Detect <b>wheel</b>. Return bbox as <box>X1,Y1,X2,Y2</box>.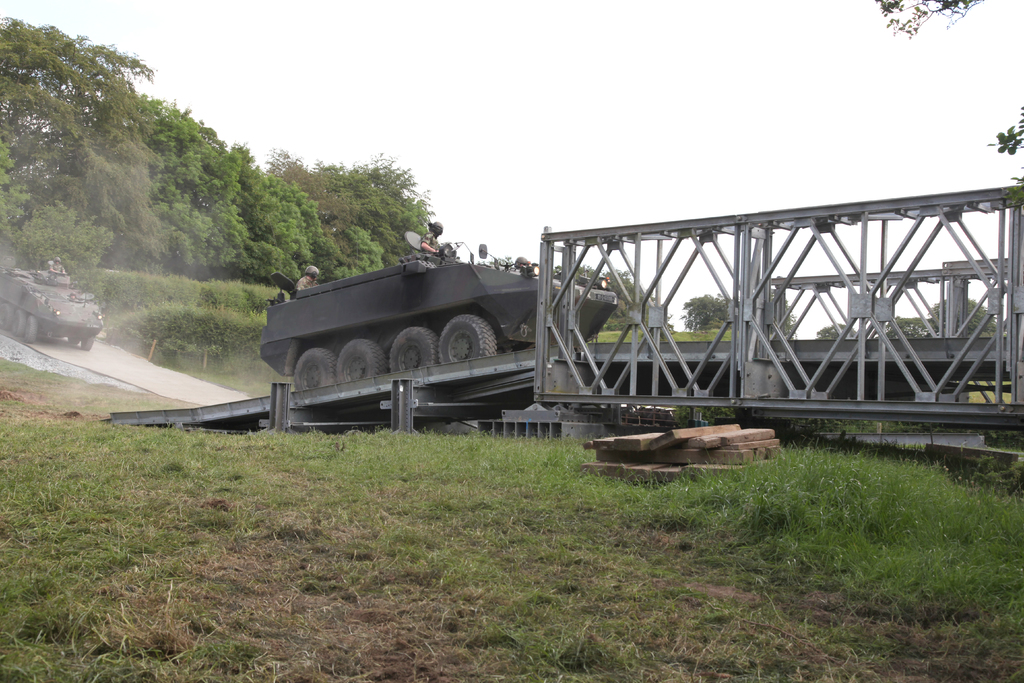
<box>9,311,20,336</box>.
